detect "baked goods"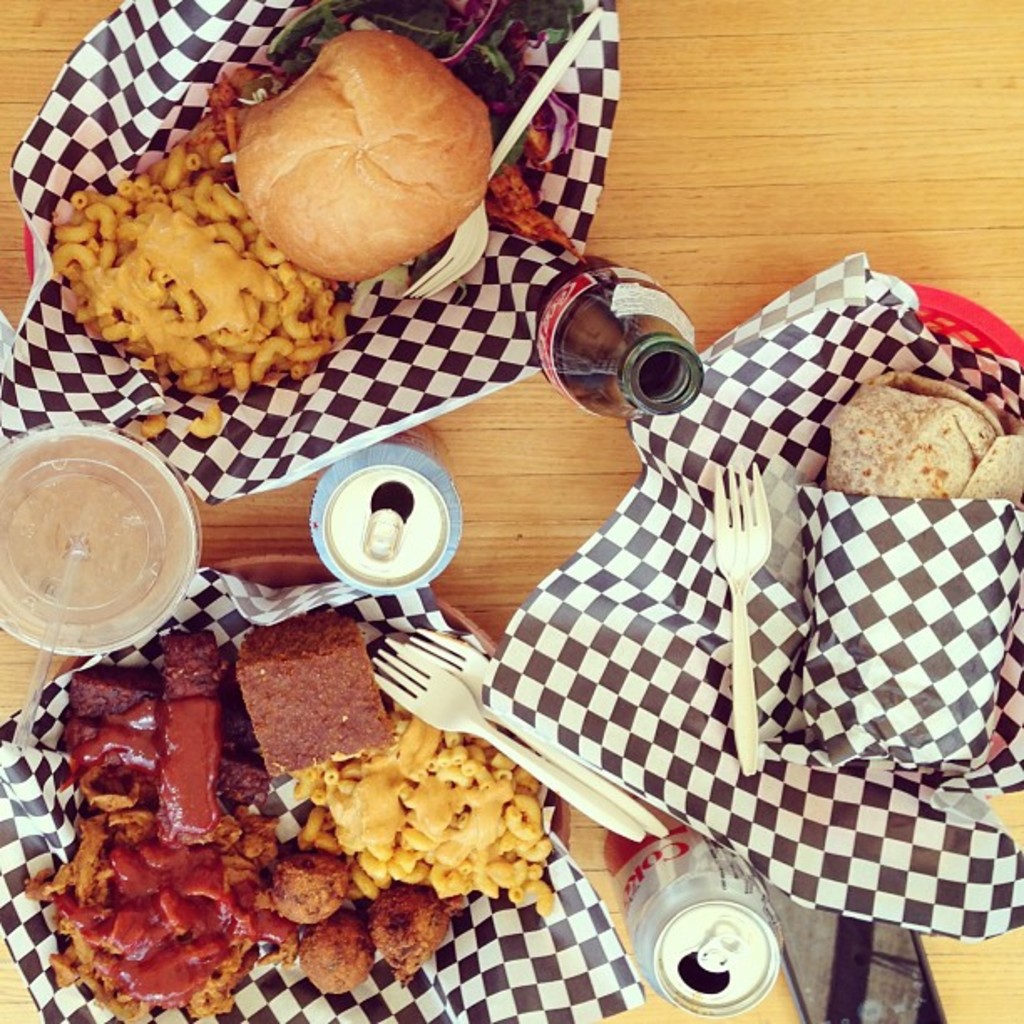
x1=229 y1=17 x2=502 y2=281
